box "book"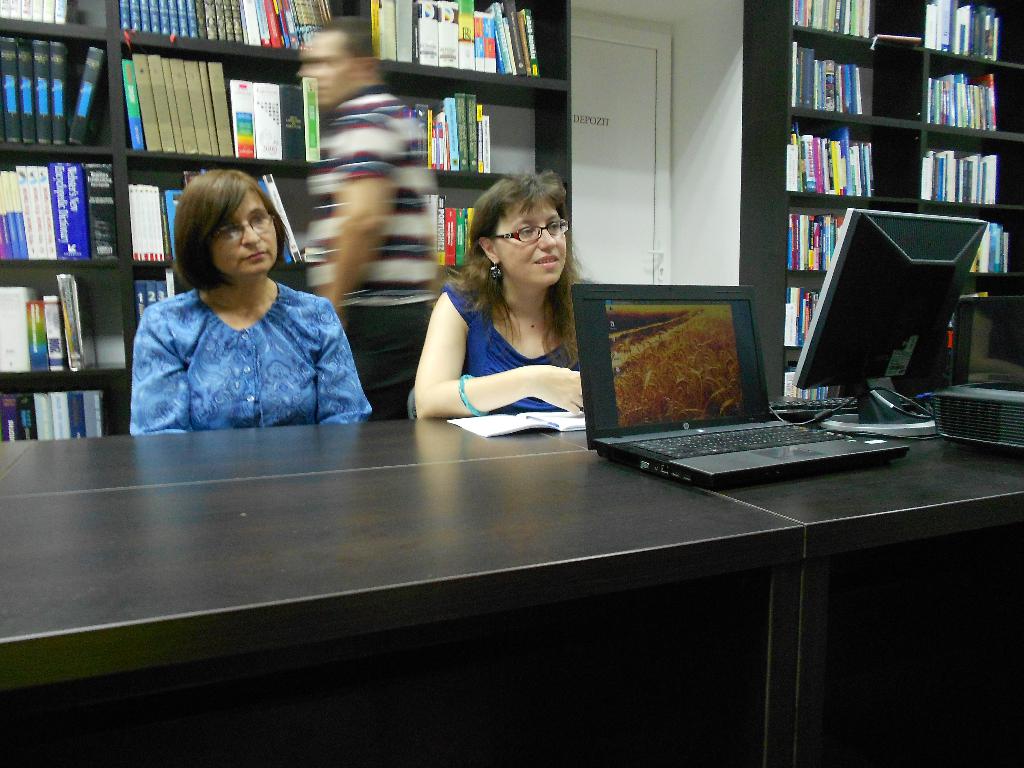
{"x1": 428, "y1": 114, "x2": 452, "y2": 169}
